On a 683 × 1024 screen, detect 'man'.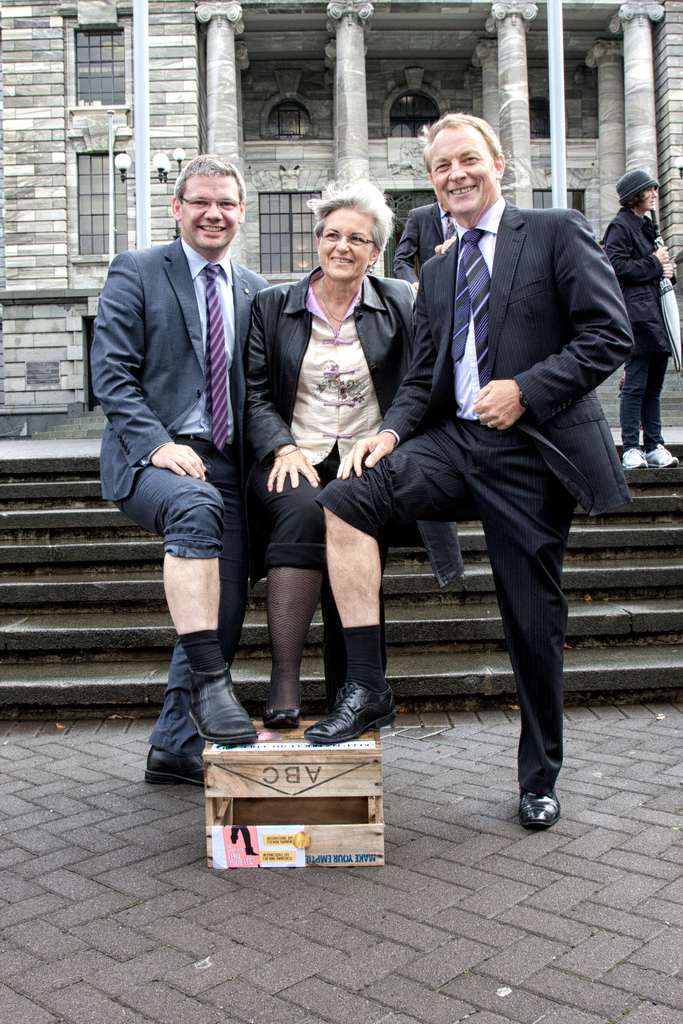
bbox(394, 202, 469, 275).
